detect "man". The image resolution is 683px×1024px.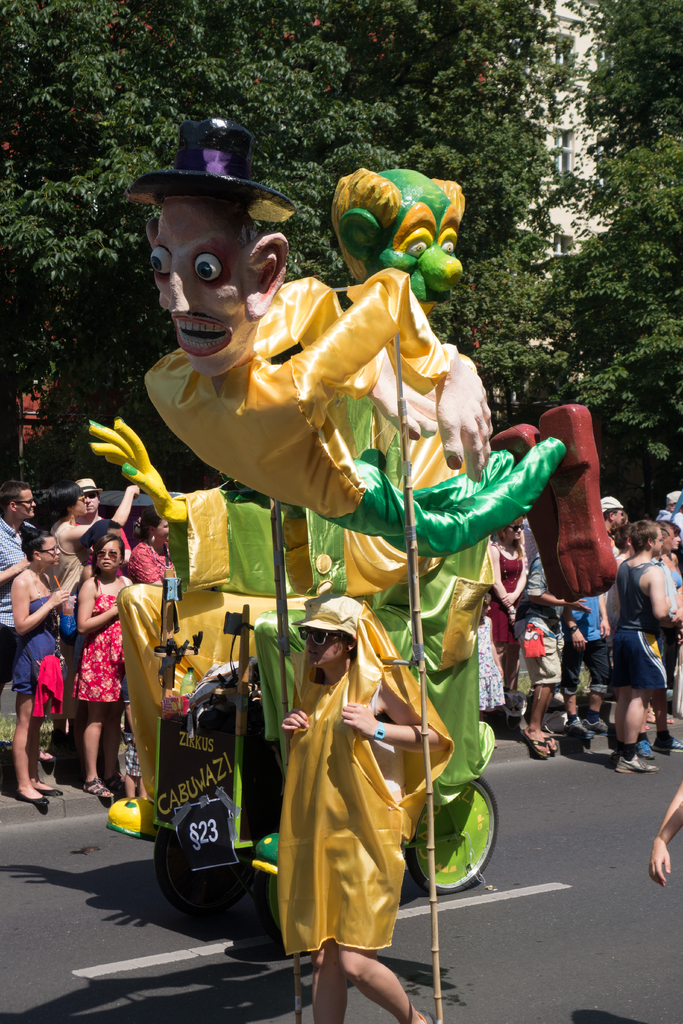
detection(78, 480, 104, 525).
